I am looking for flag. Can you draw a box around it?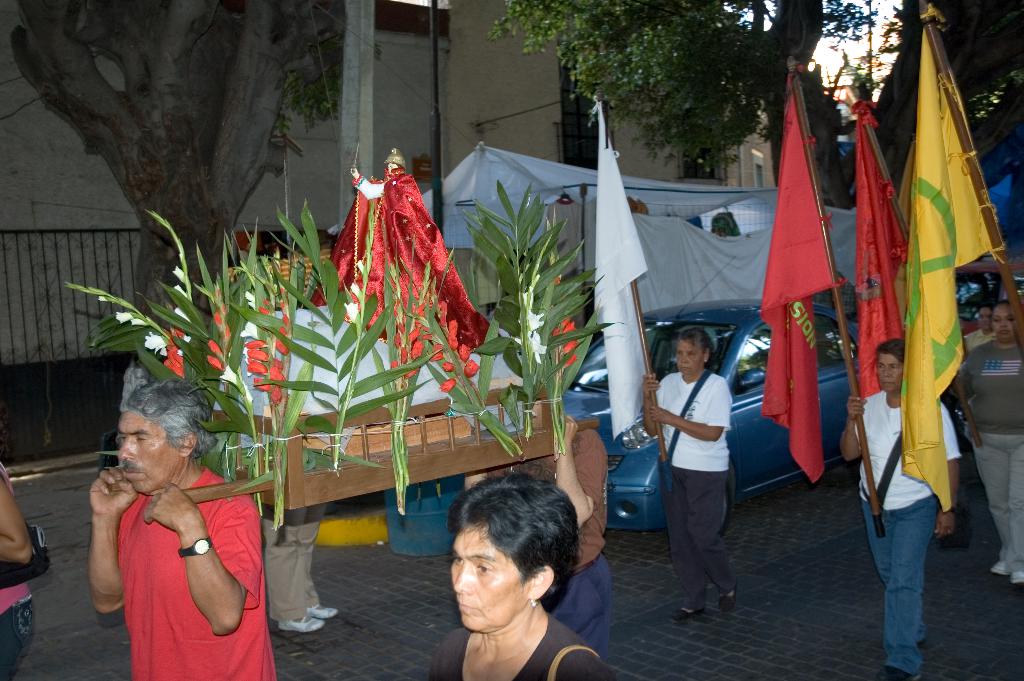
Sure, the bounding box is BBox(583, 96, 650, 435).
